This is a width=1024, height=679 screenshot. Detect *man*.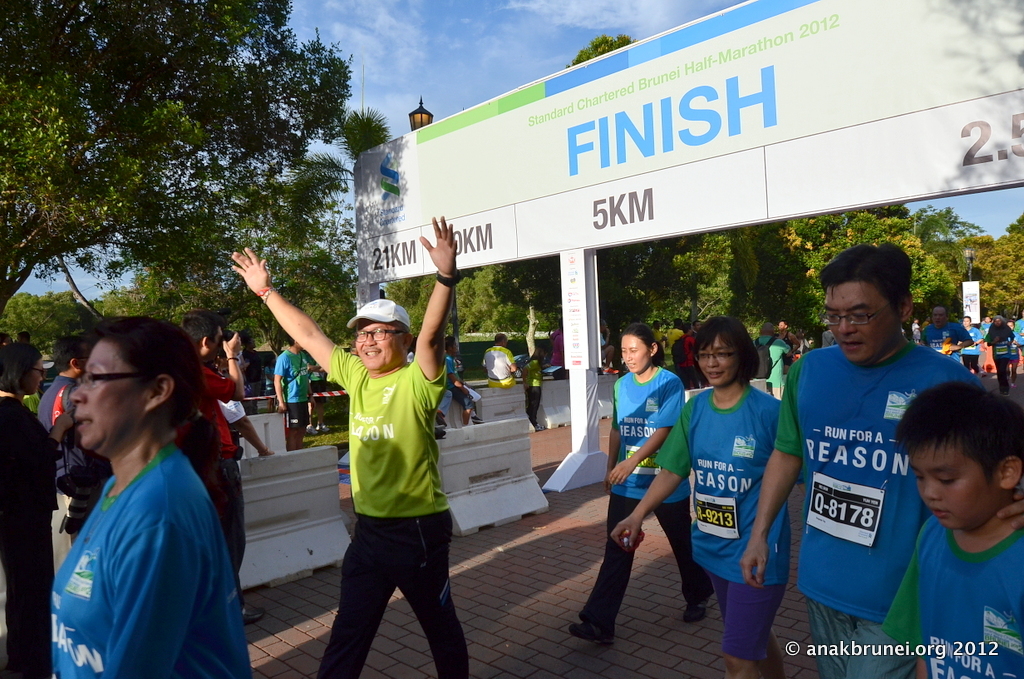
bbox=[754, 320, 788, 401].
